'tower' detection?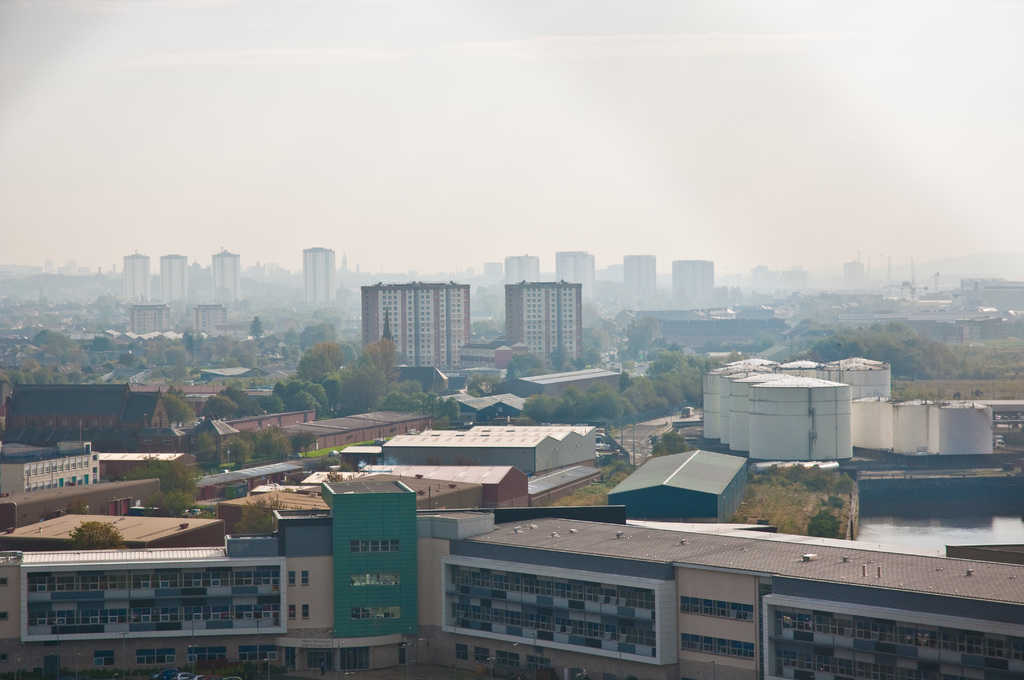
161/254/187/306
